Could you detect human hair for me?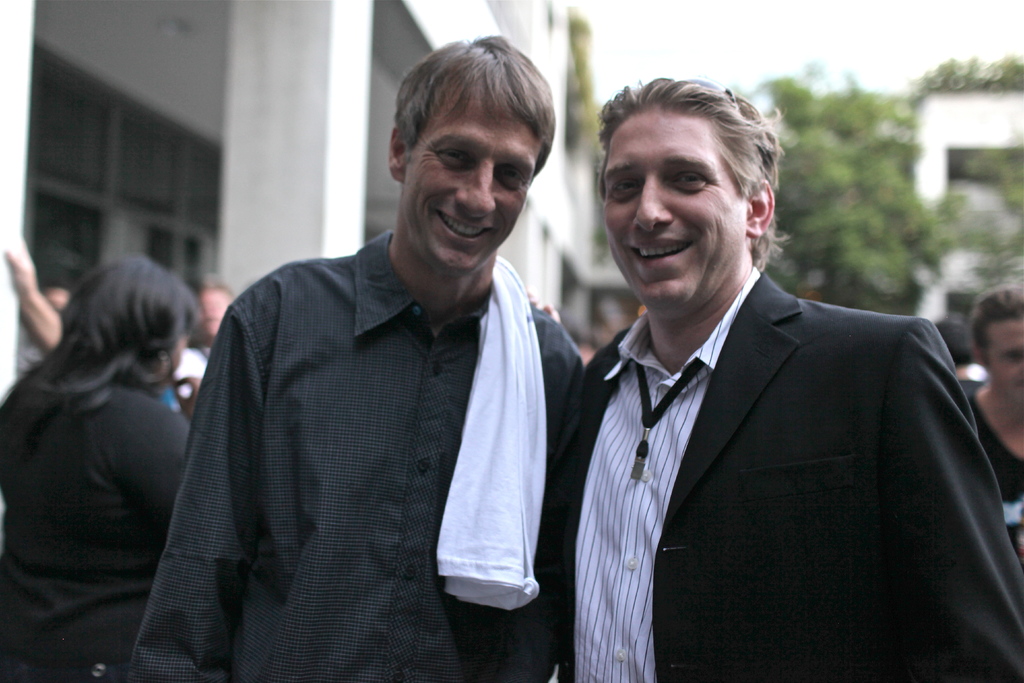
Detection result: {"x1": 593, "y1": 78, "x2": 787, "y2": 268}.
